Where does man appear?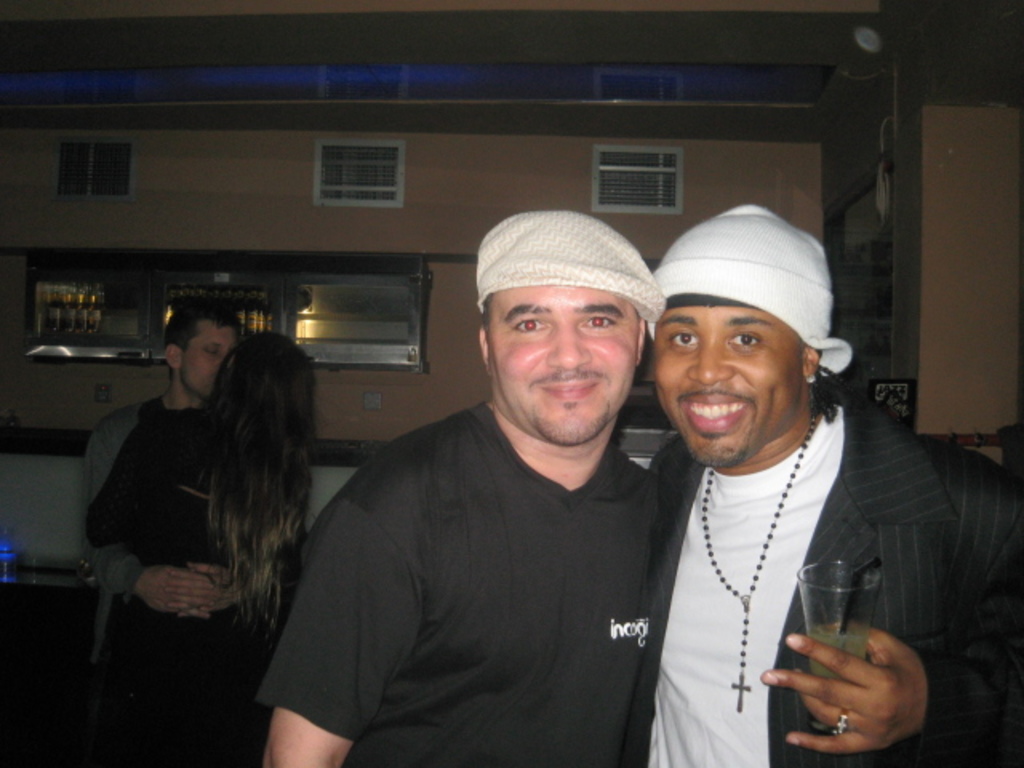
Appears at Rect(642, 197, 1022, 766).
